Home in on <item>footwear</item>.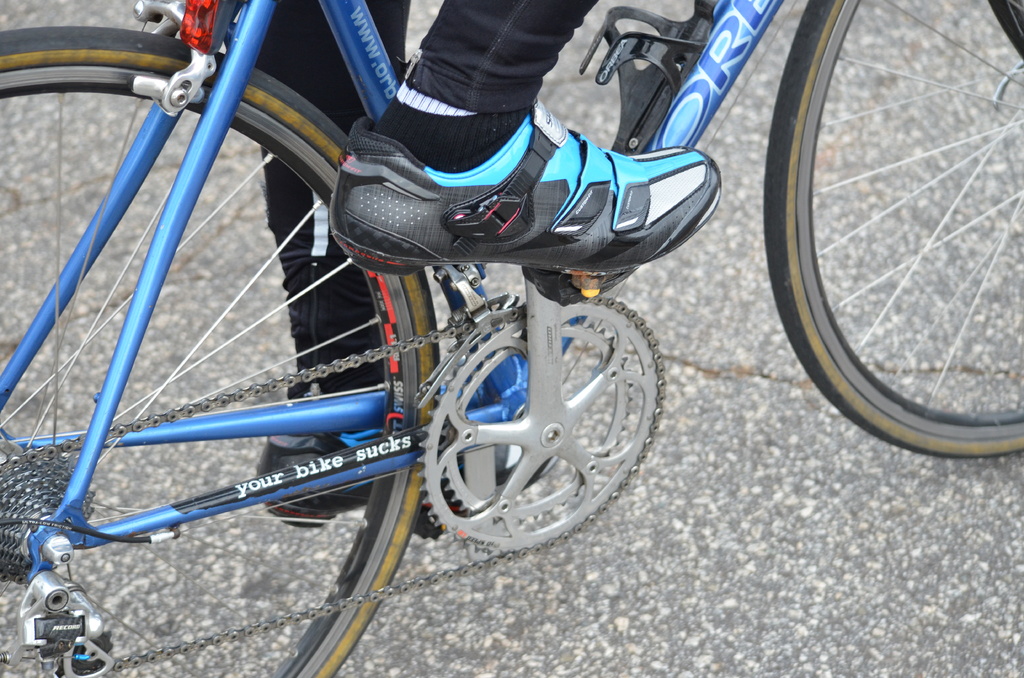
Homed in at BBox(253, 402, 497, 538).
